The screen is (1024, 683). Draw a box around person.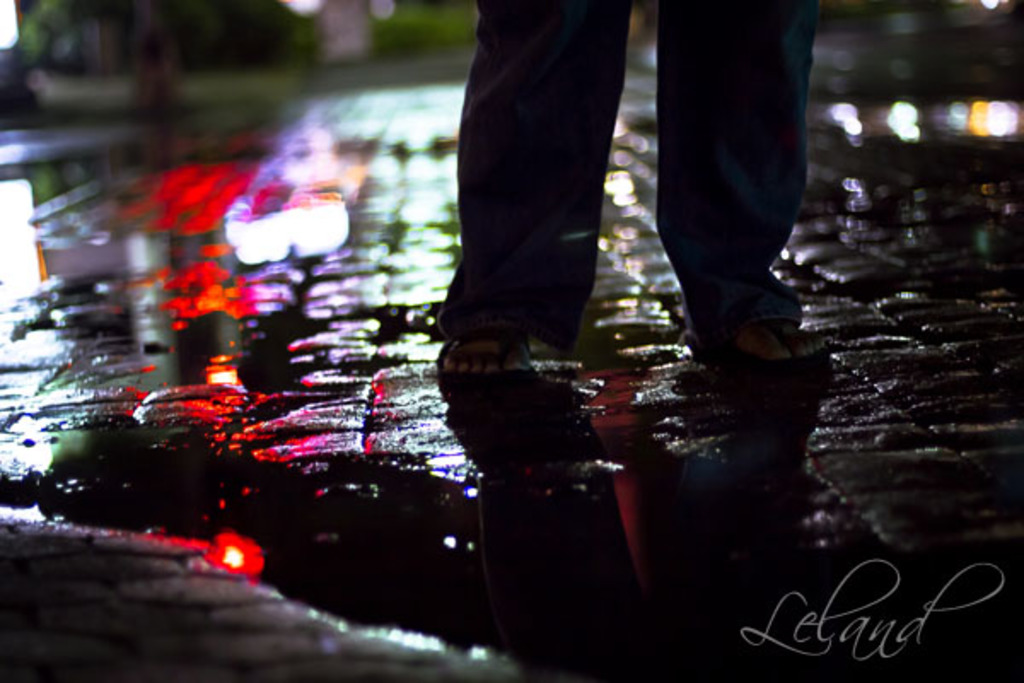
(left=418, top=0, right=823, bottom=420).
